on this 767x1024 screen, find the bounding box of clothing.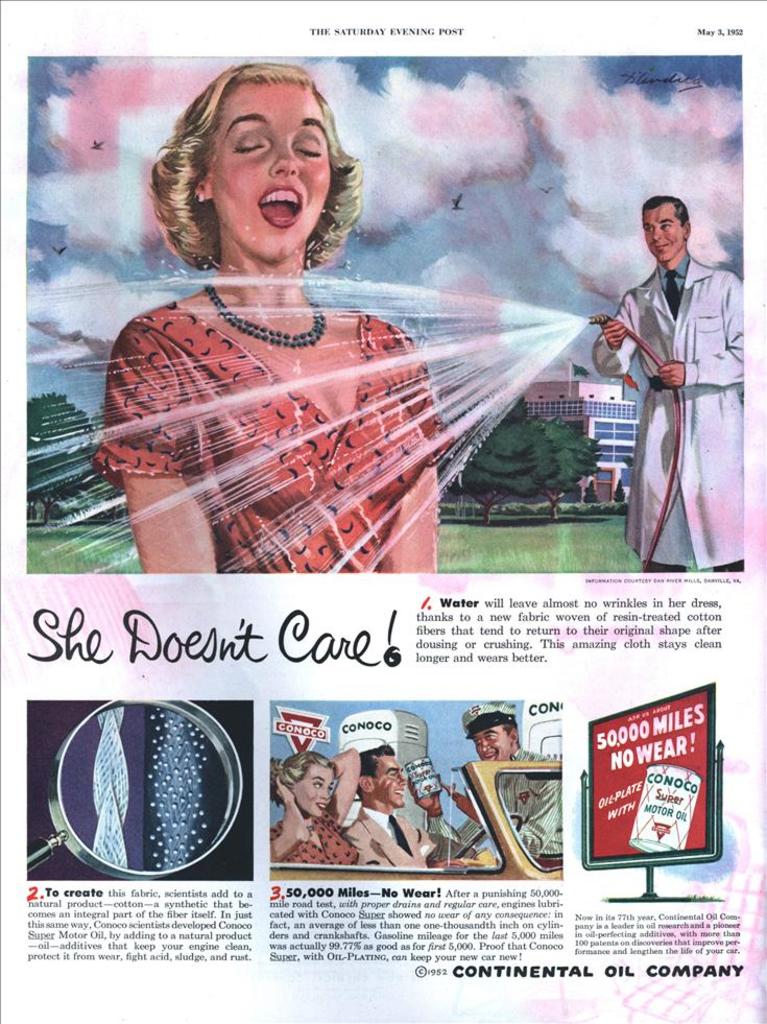
Bounding box: 614,222,745,548.
